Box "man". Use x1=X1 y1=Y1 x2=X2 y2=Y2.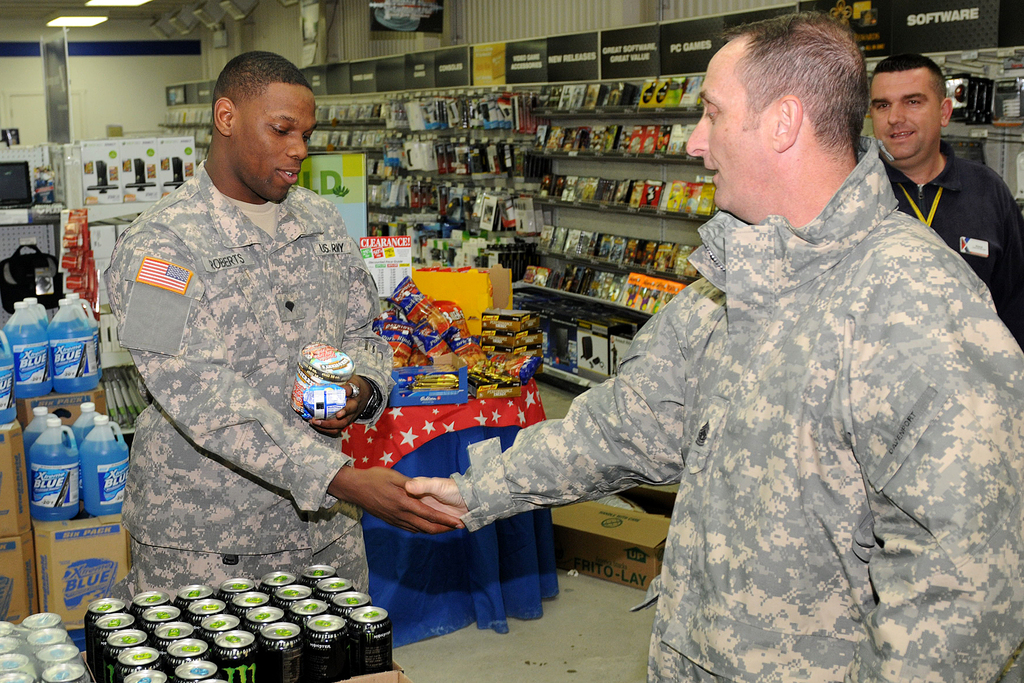
x1=97 y1=44 x2=399 y2=625.
